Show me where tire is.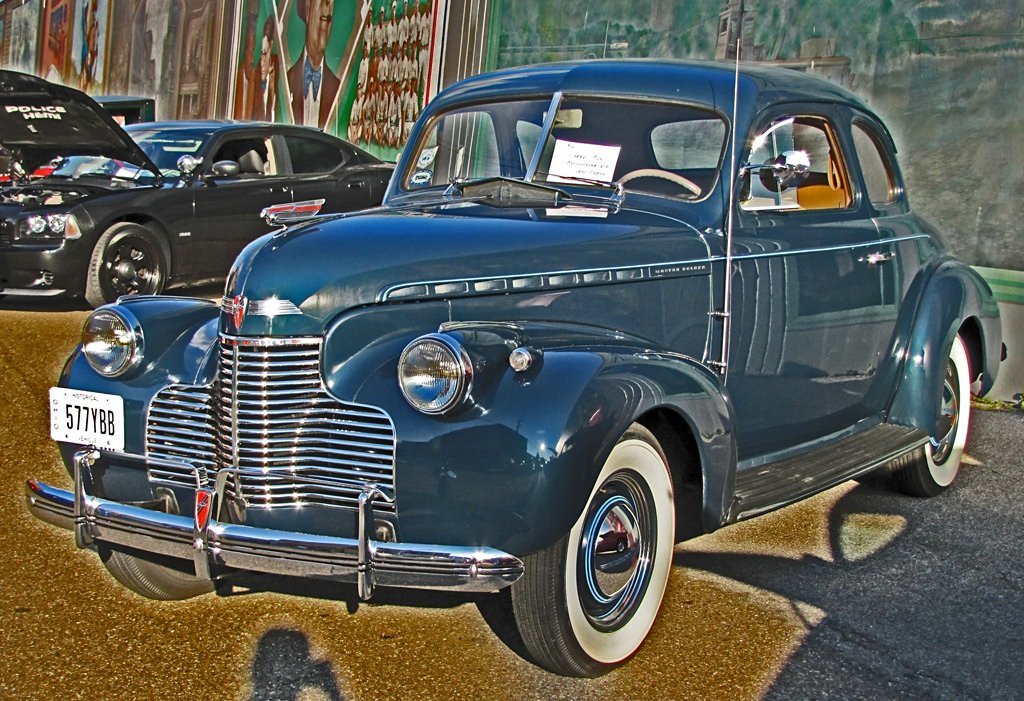
tire is at box(511, 426, 671, 677).
